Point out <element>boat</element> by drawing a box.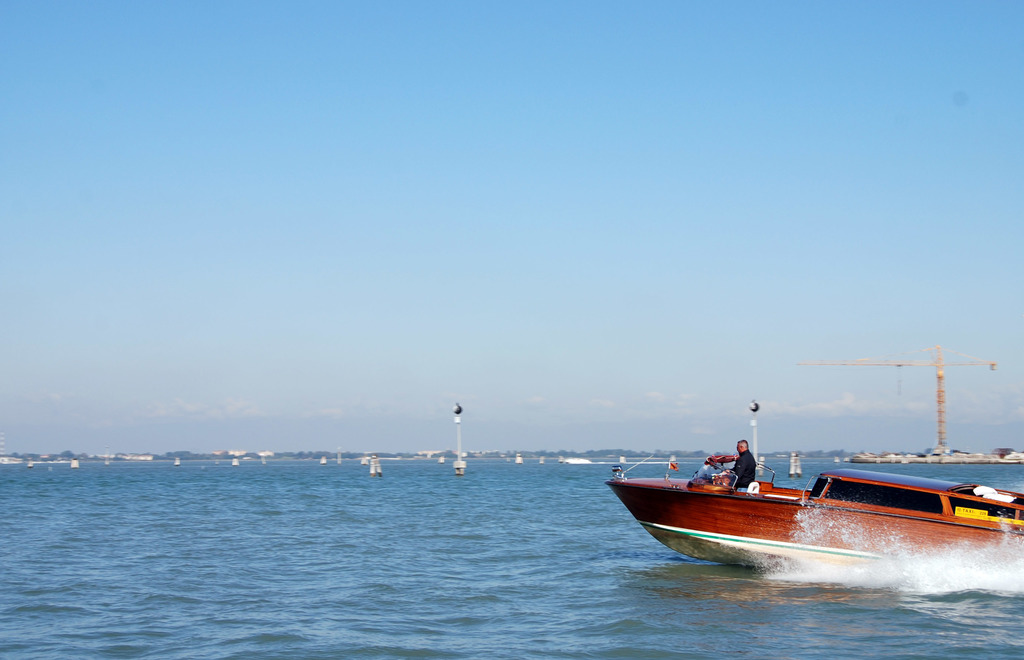
(783,447,806,480).
